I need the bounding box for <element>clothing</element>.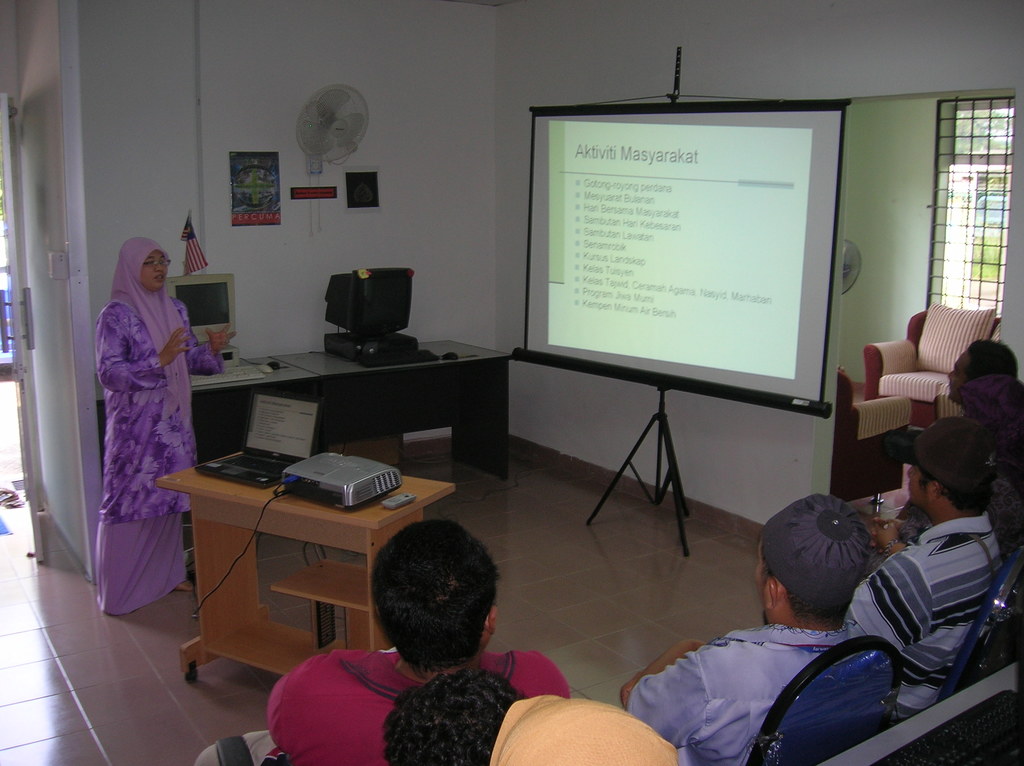
Here it is: 84 237 207 623.
